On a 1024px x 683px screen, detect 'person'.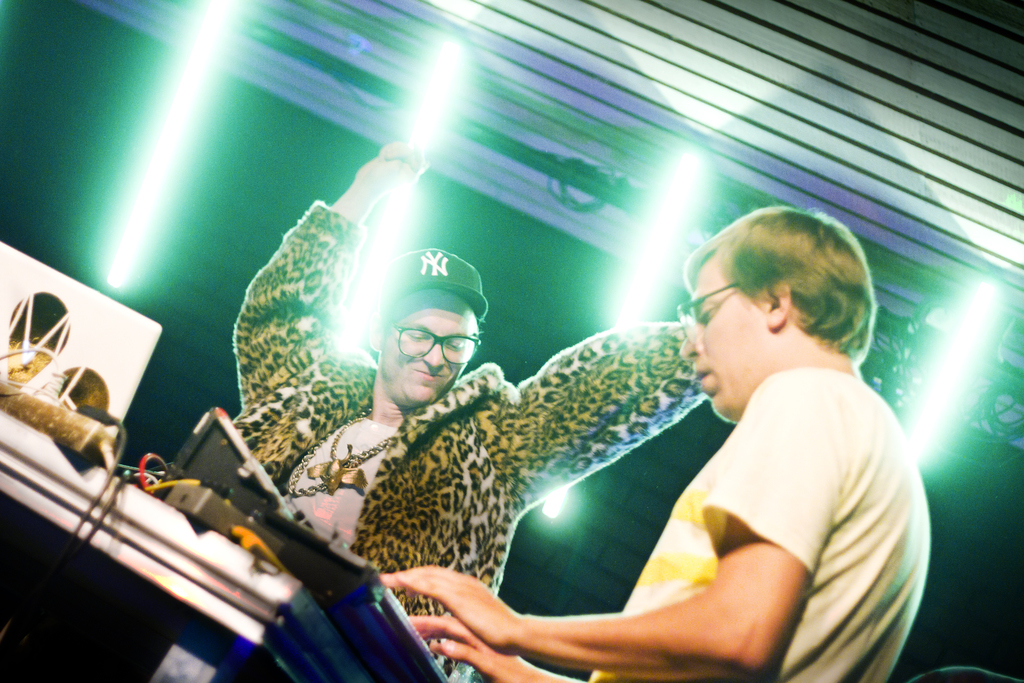
select_region(227, 128, 714, 682).
